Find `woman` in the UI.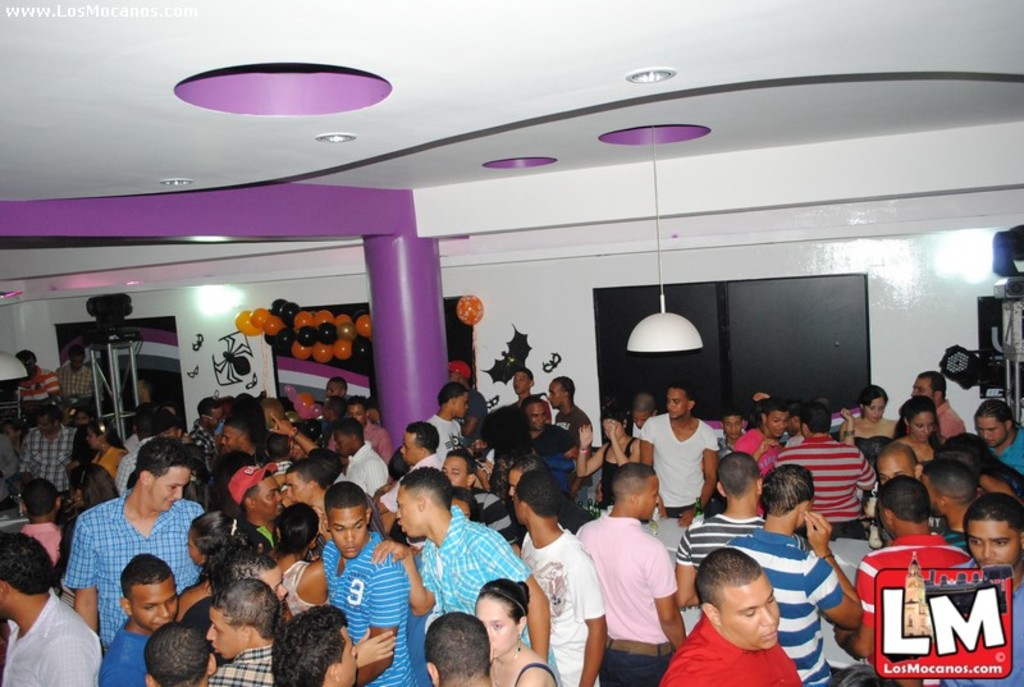
UI element at 166, 510, 239, 622.
